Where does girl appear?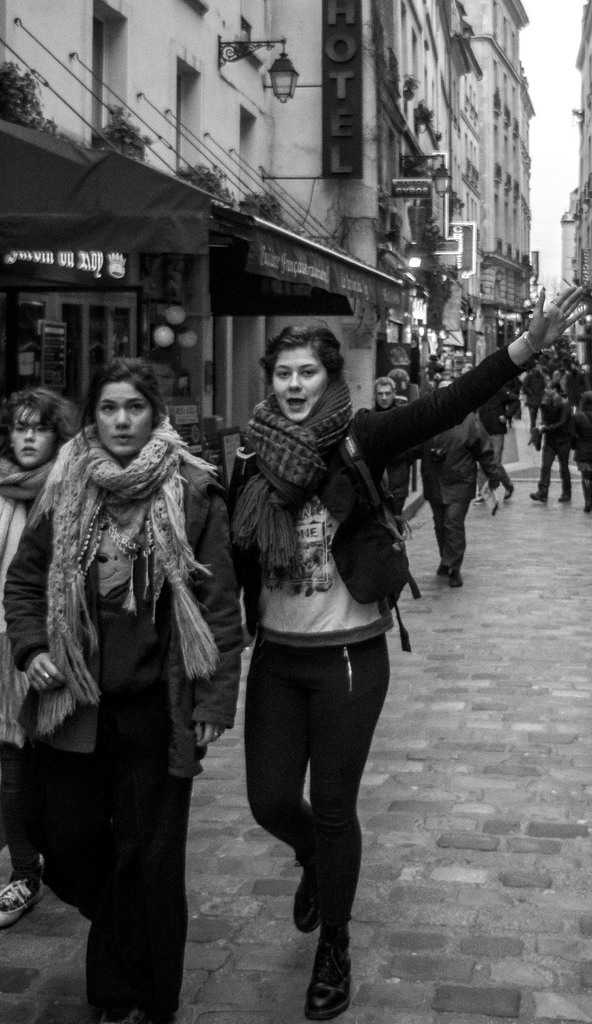
Appears at (left=2, top=355, right=240, bottom=1023).
